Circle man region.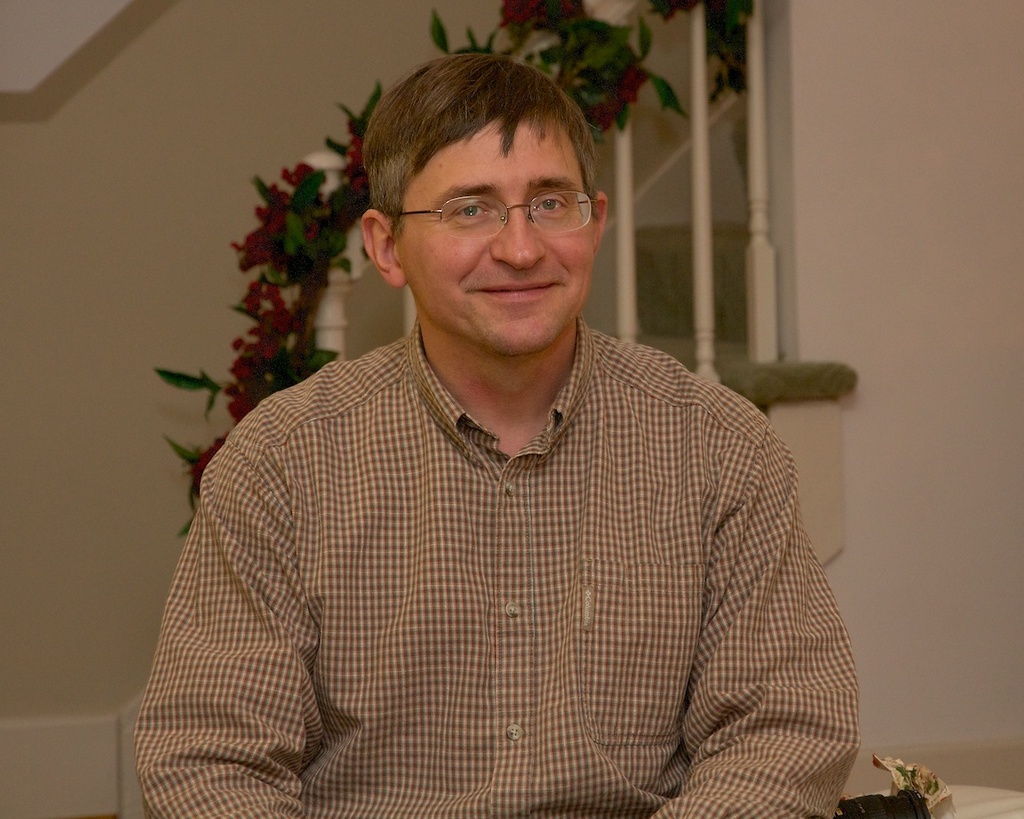
Region: [x1=125, y1=60, x2=838, y2=787].
